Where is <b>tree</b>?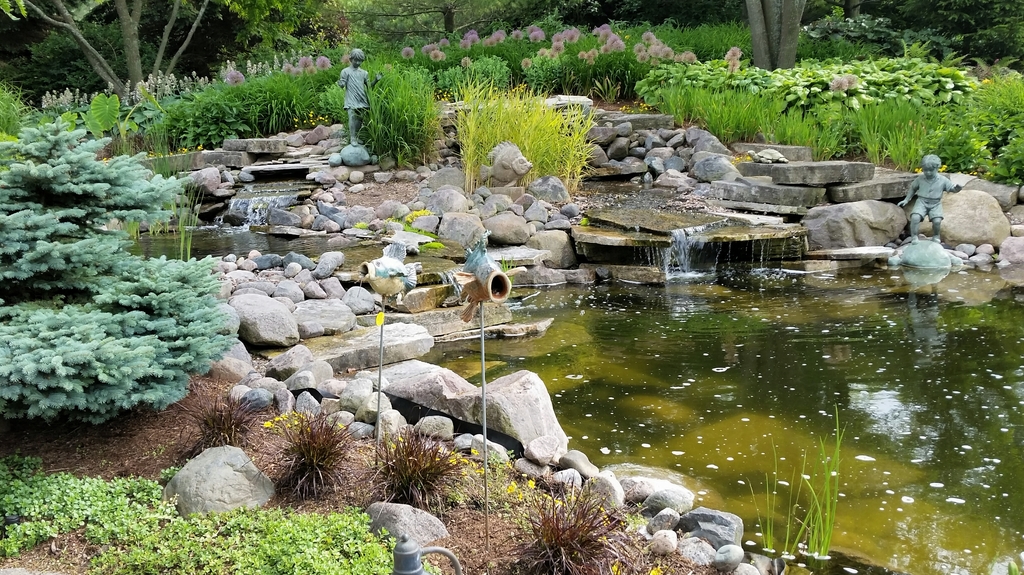
[0, 0, 215, 103].
